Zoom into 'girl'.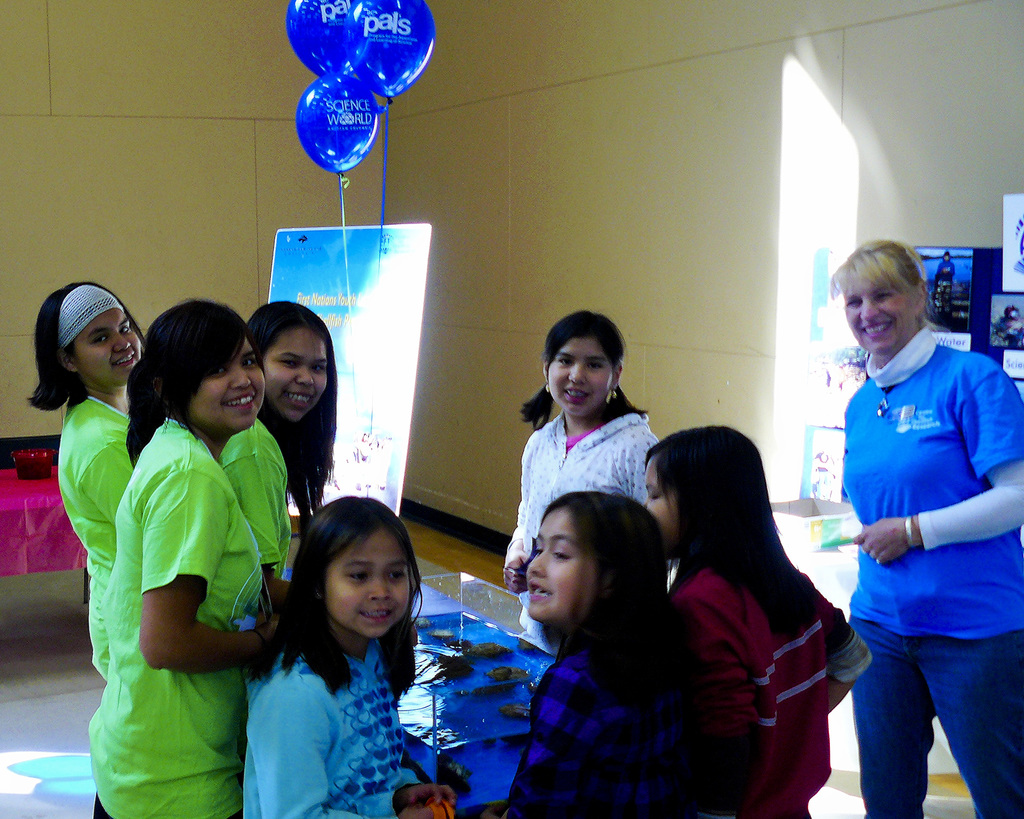
Zoom target: <bbox>244, 494, 451, 818</bbox>.
